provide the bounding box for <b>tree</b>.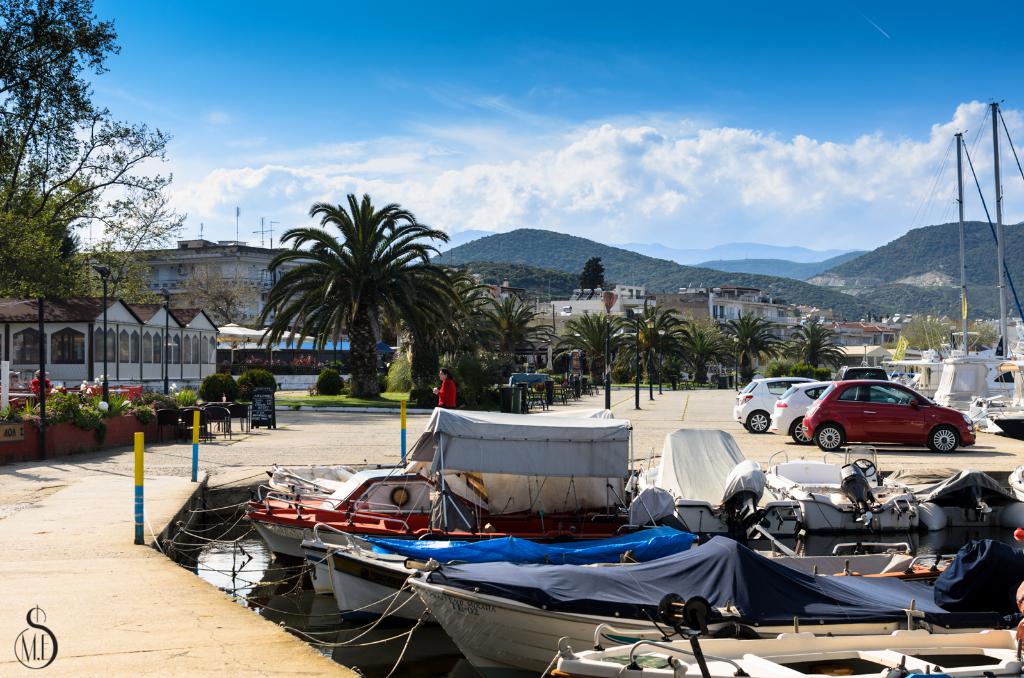
(950, 322, 1003, 353).
